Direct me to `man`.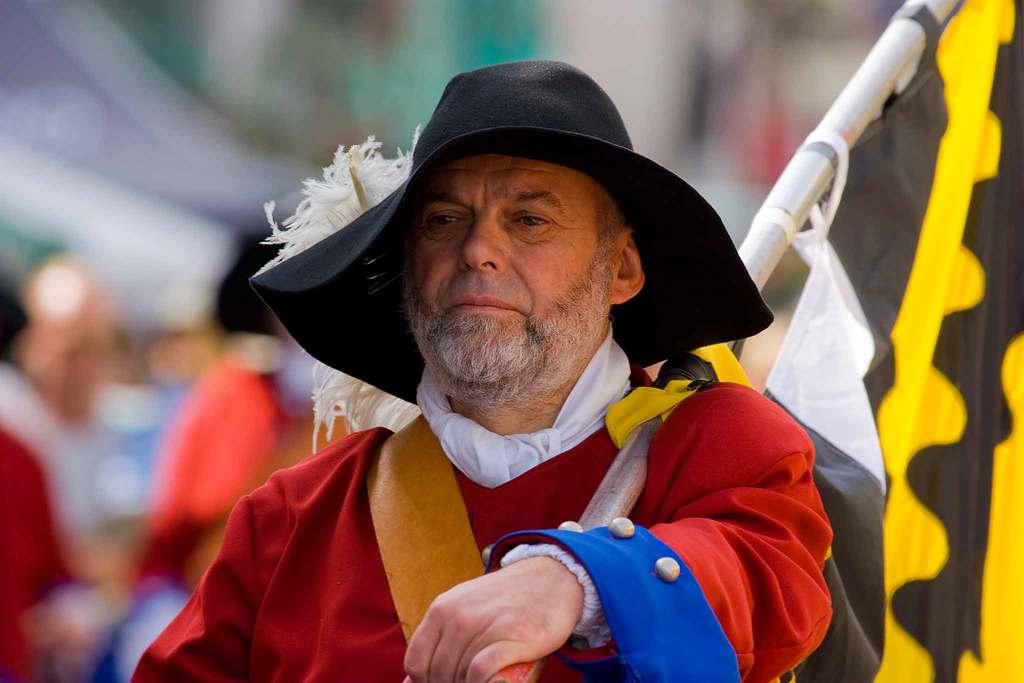
Direction: [170,49,894,682].
